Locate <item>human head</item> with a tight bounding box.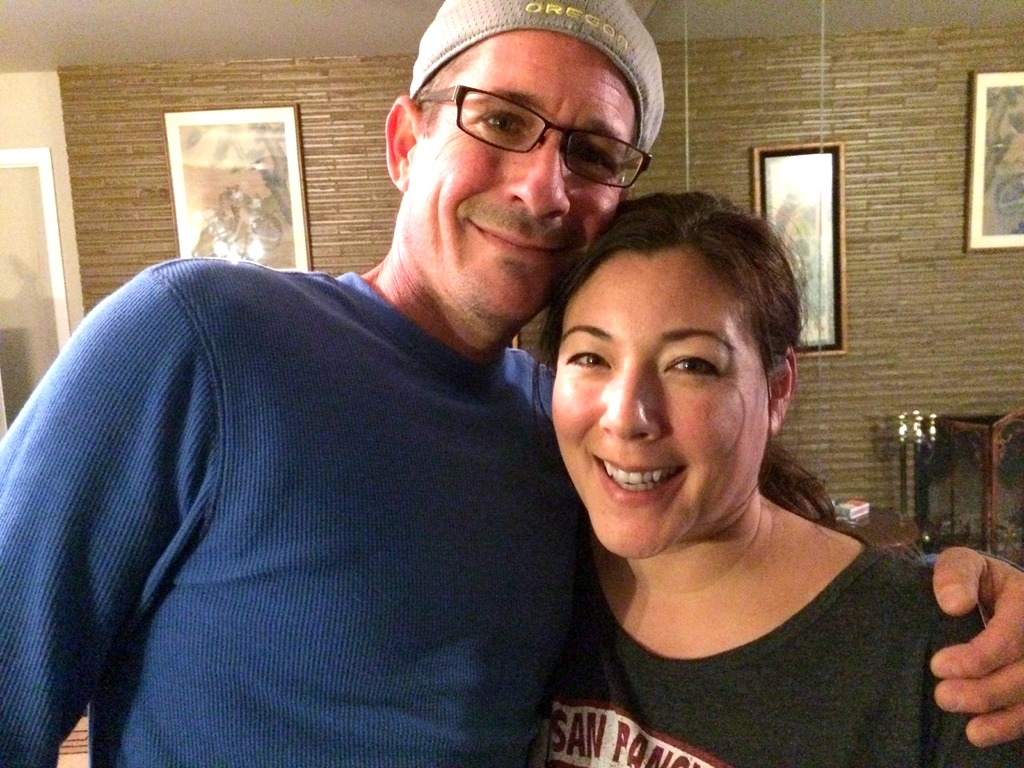
[left=543, top=195, right=803, bottom=559].
